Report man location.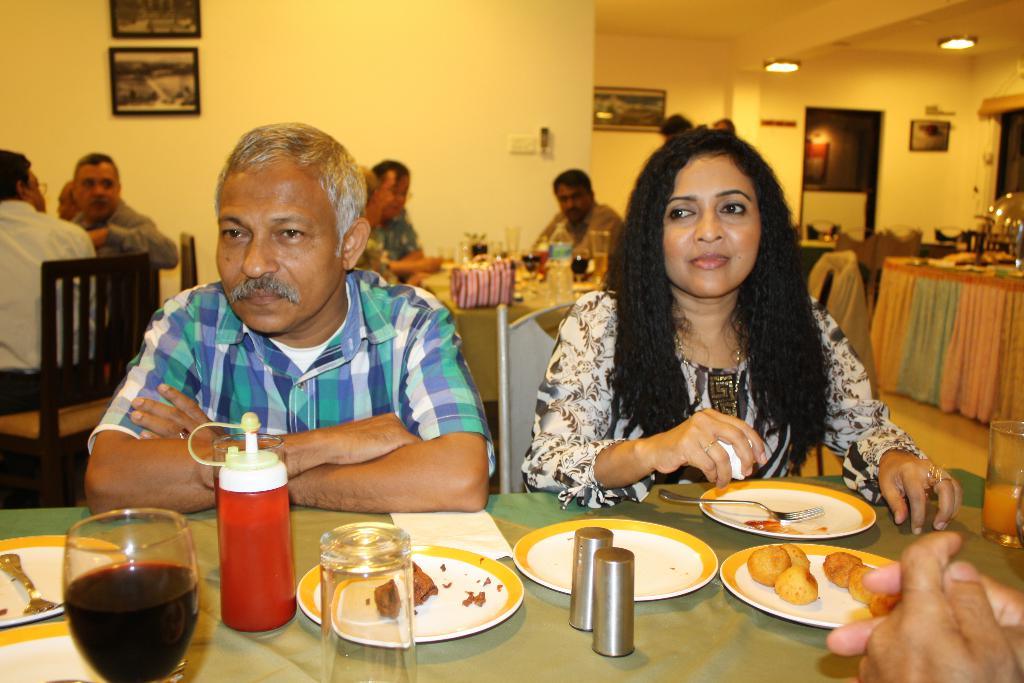
Report: region(82, 136, 508, 529).
